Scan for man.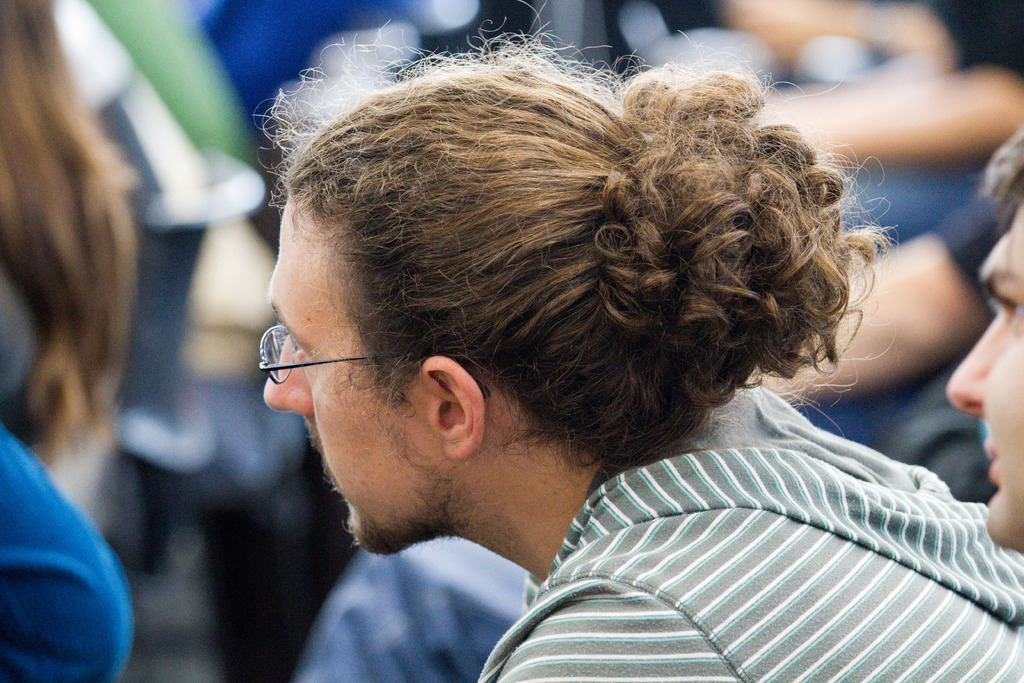
Scan result: (left=153, top=68, right=1023, bottom=675).
